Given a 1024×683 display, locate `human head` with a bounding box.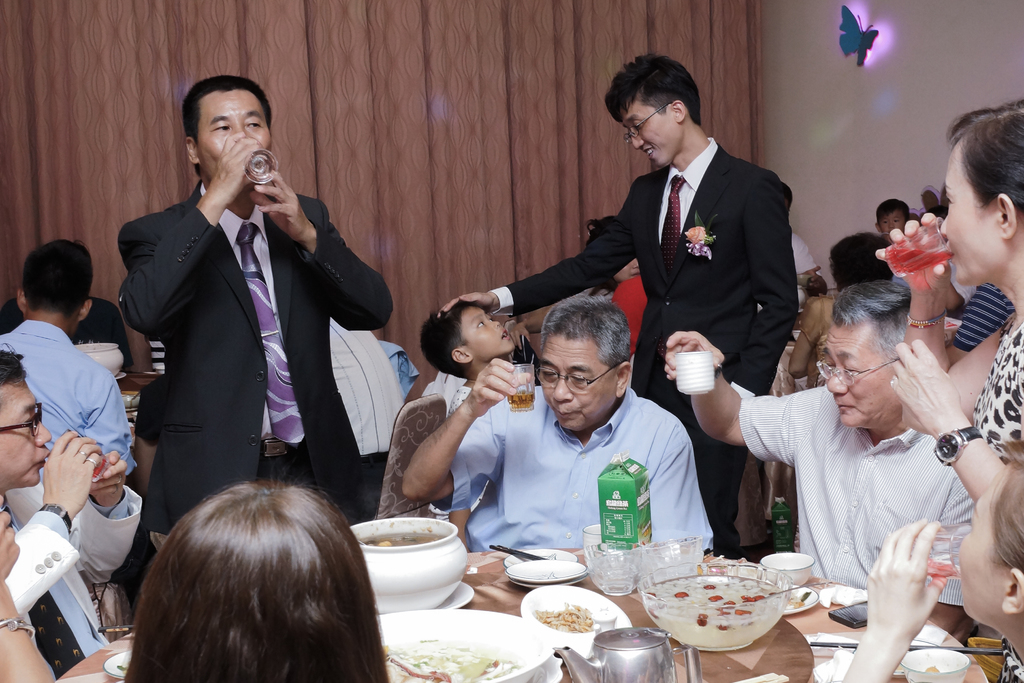
Located: locate(182, 74, 278, 199).
